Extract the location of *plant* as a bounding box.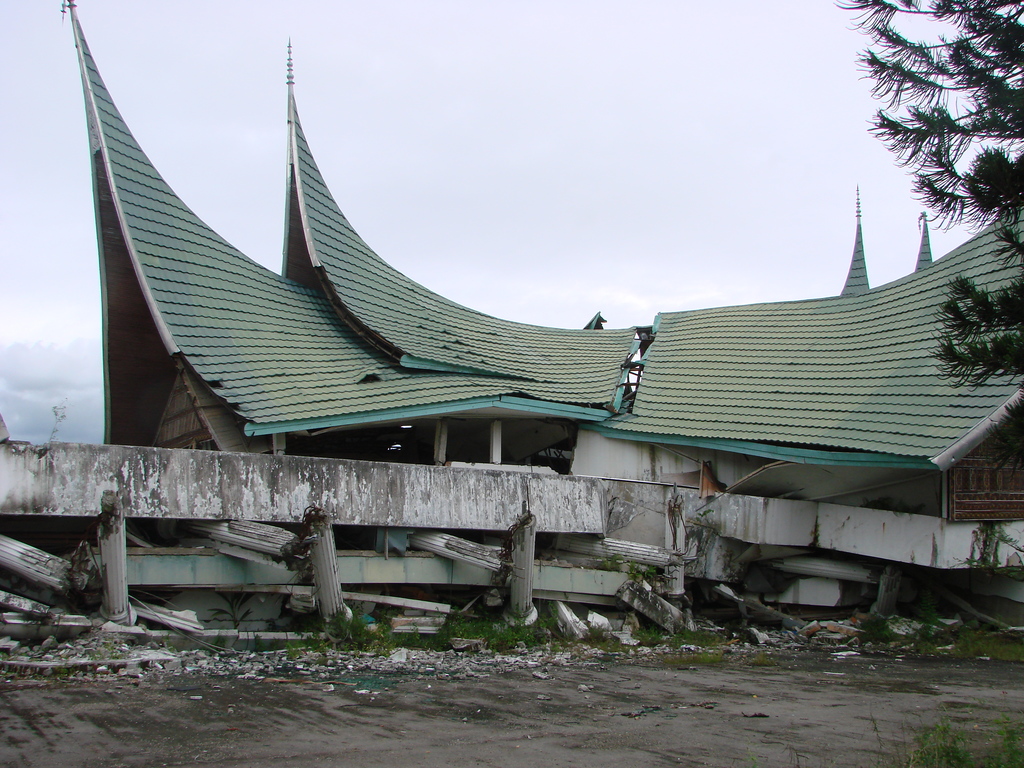
(24, 601, 58, 628).
